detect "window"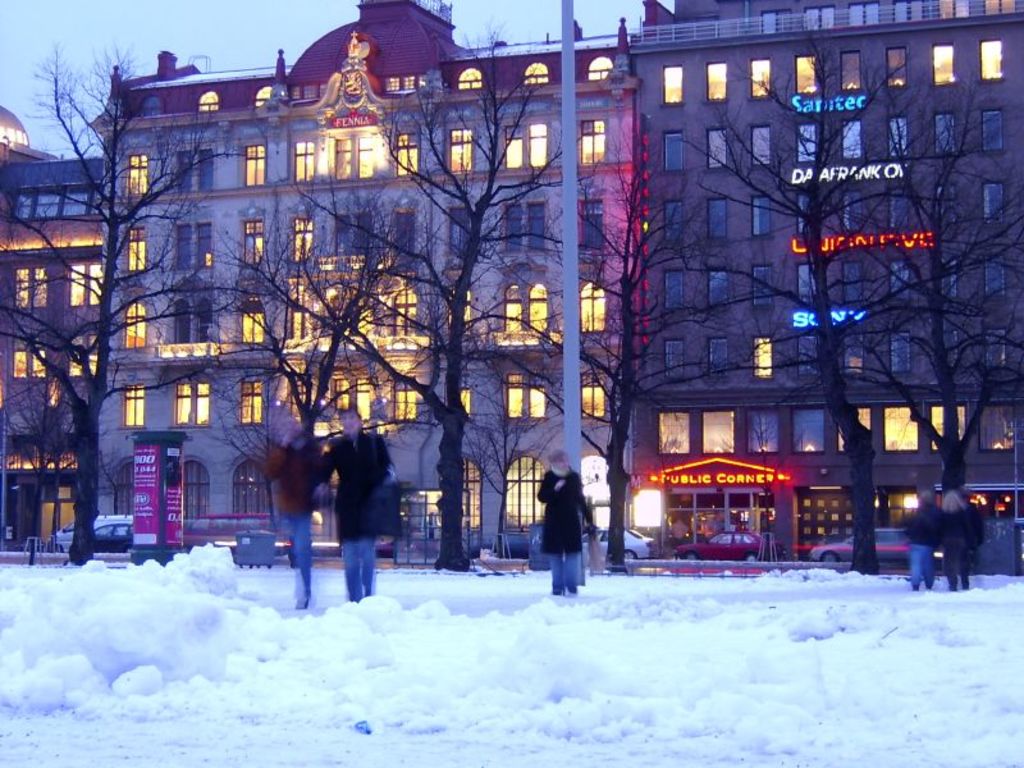
<bbox>448, 131, 470, 174</bbox>
